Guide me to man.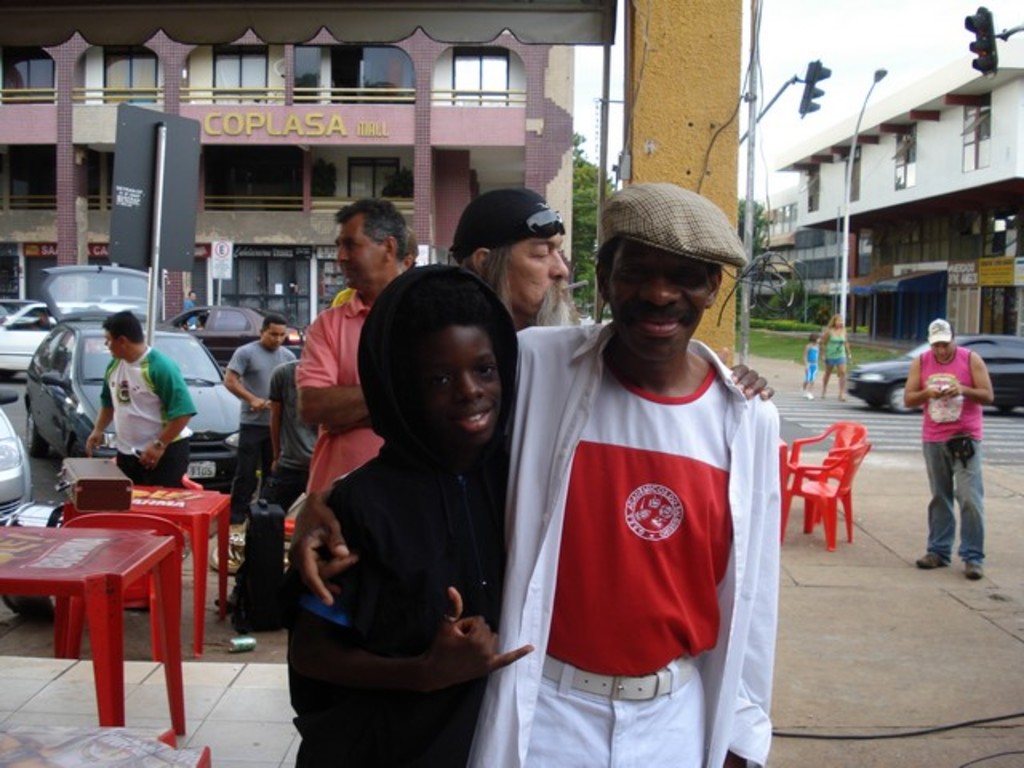
Guidance: <region>221, 317, 299, 526</region>.
